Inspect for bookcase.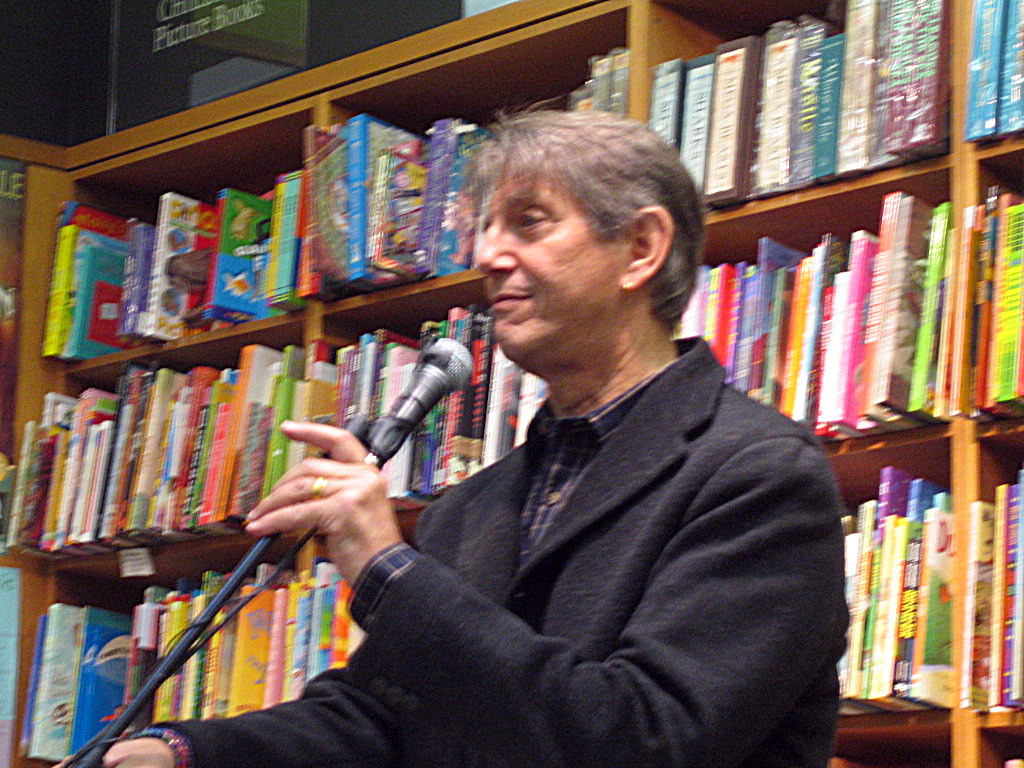
Inspection: region(51, 39, 990, 739).
